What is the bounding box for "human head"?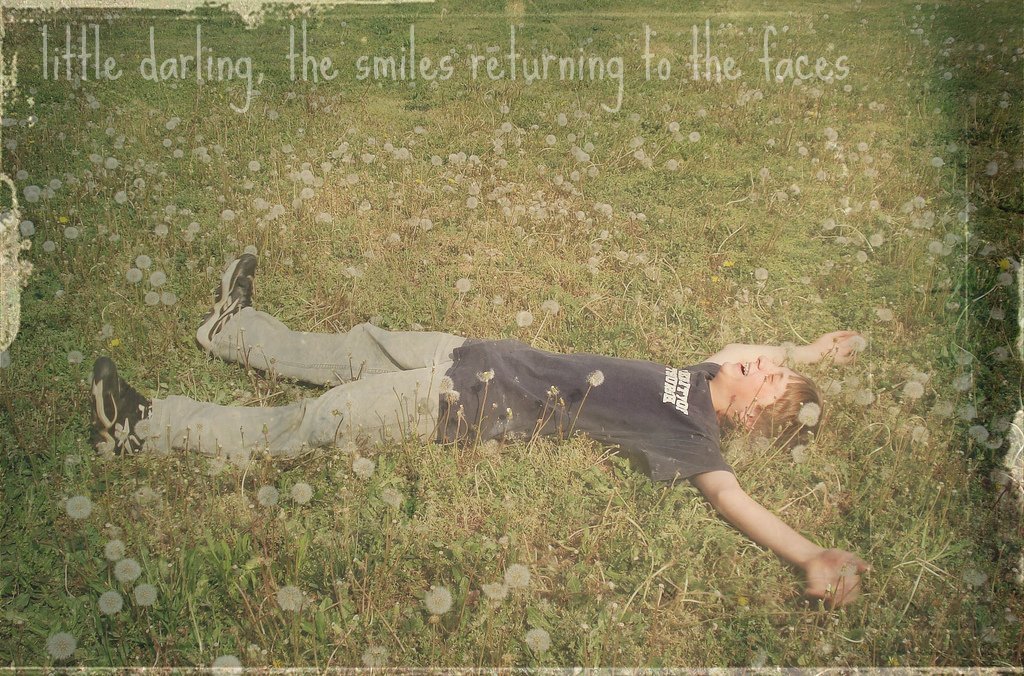
685:333:847:441.
